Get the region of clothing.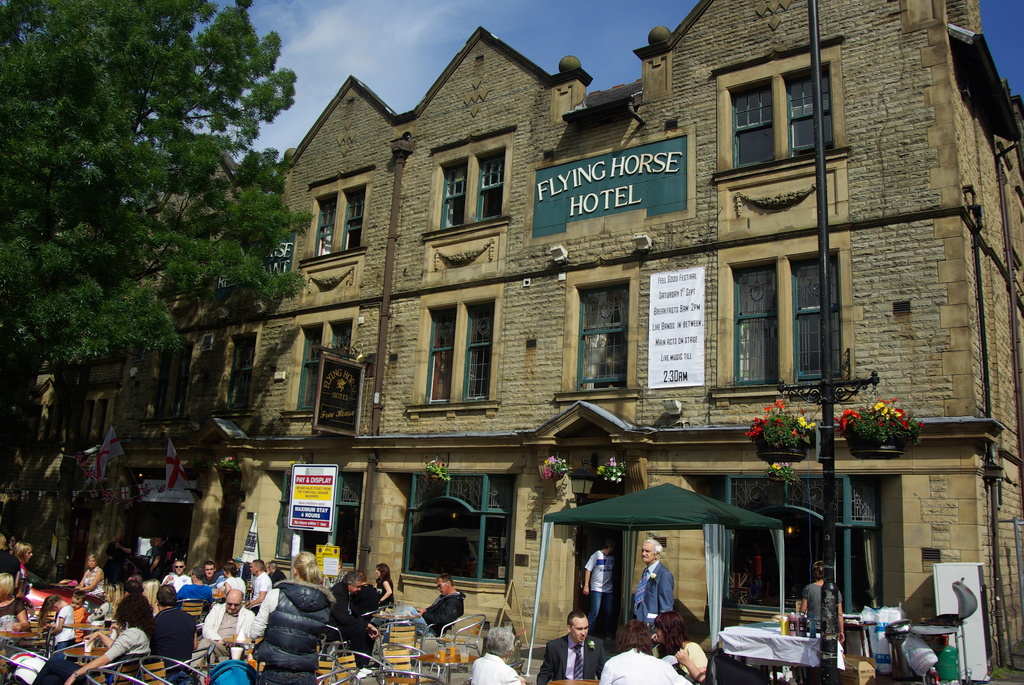
bbox(636, 556, 675, 633).
